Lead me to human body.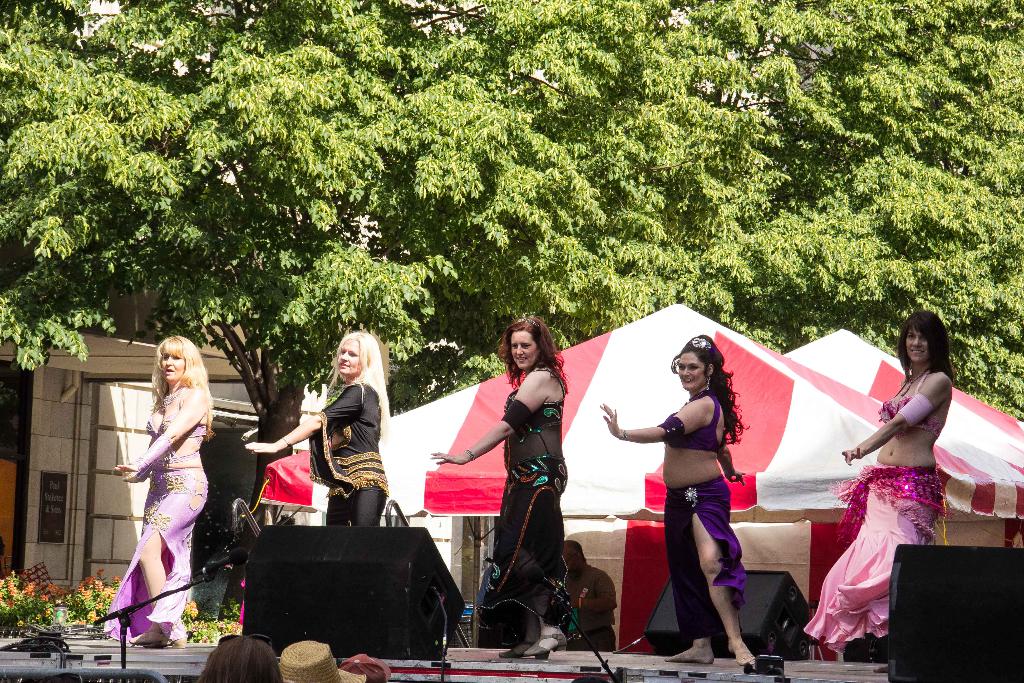
Lead to bbox=[562, 562, 617, 657].
